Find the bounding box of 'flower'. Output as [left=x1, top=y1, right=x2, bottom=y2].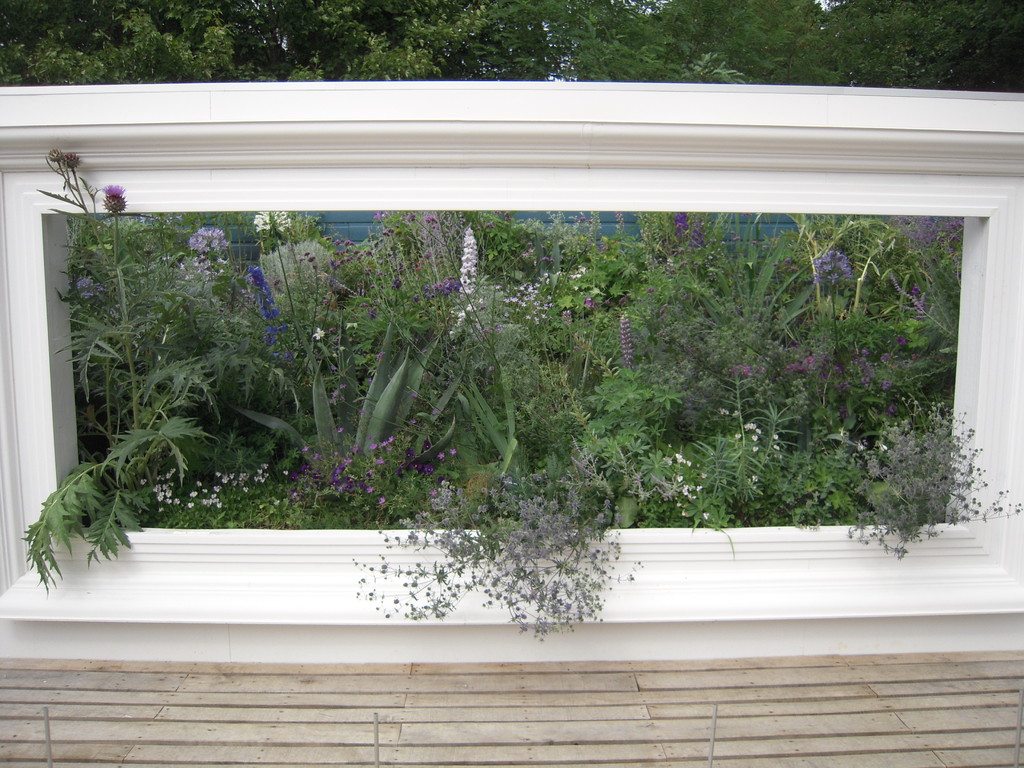
[left=313, top=326, right=324, bottom=339].
